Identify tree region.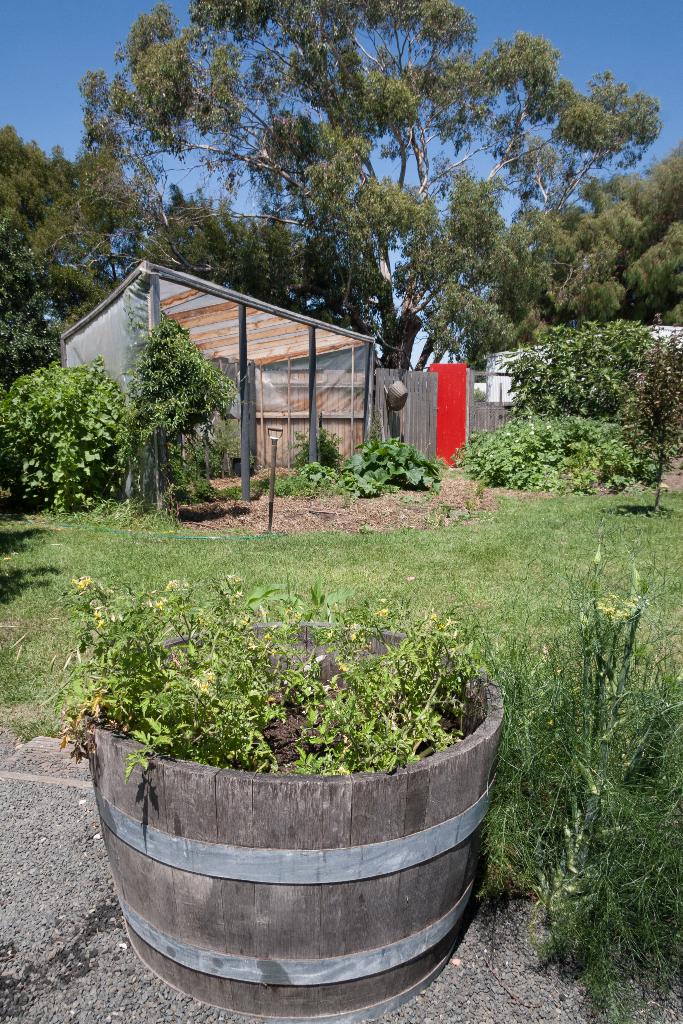
Region: rect(449, 312, 682, 536).
